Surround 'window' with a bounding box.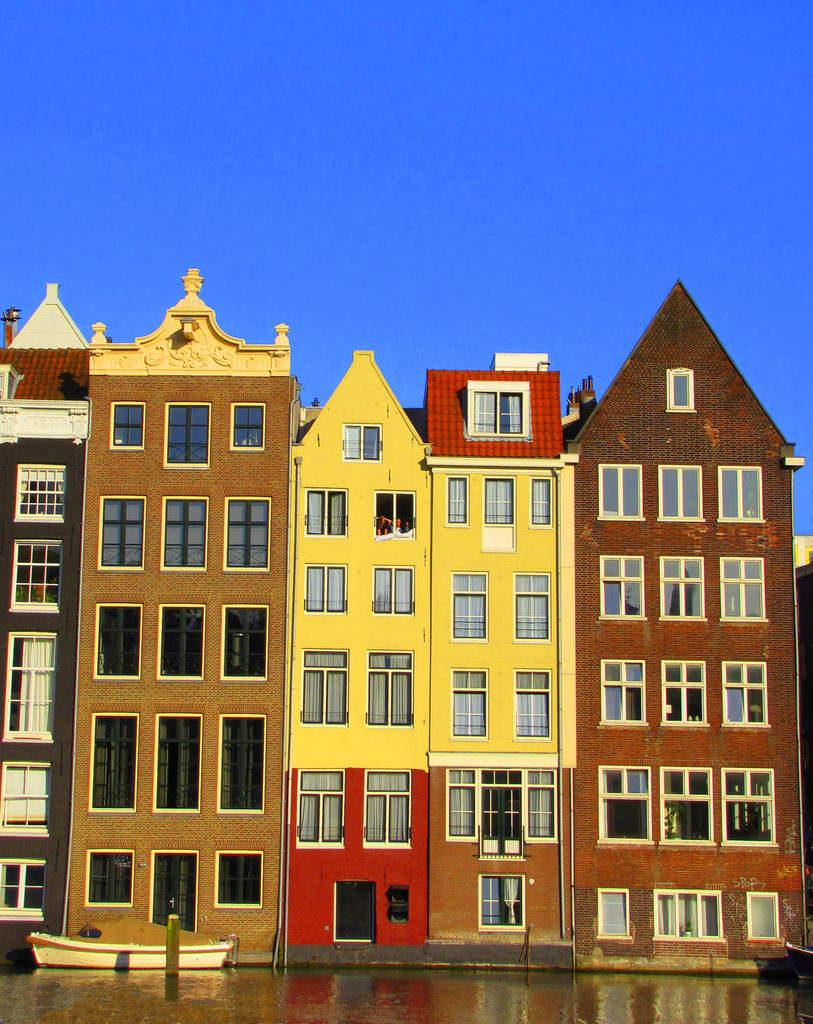
detection(656, 554, 709, 623).
